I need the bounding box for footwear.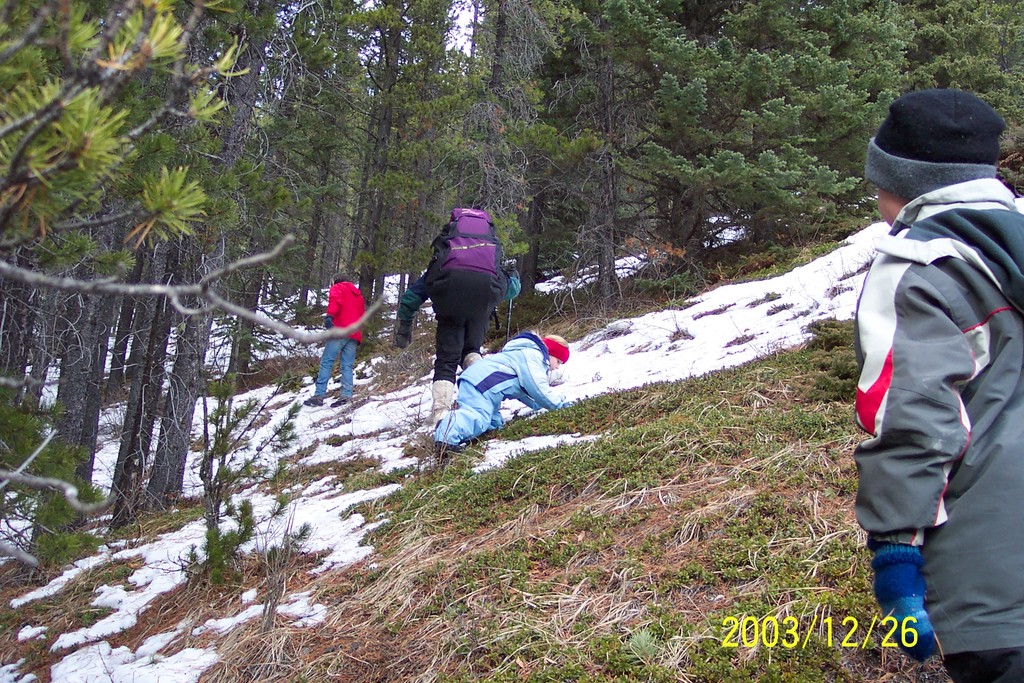
Here it is: Rect(431, 383, 451, 424).
